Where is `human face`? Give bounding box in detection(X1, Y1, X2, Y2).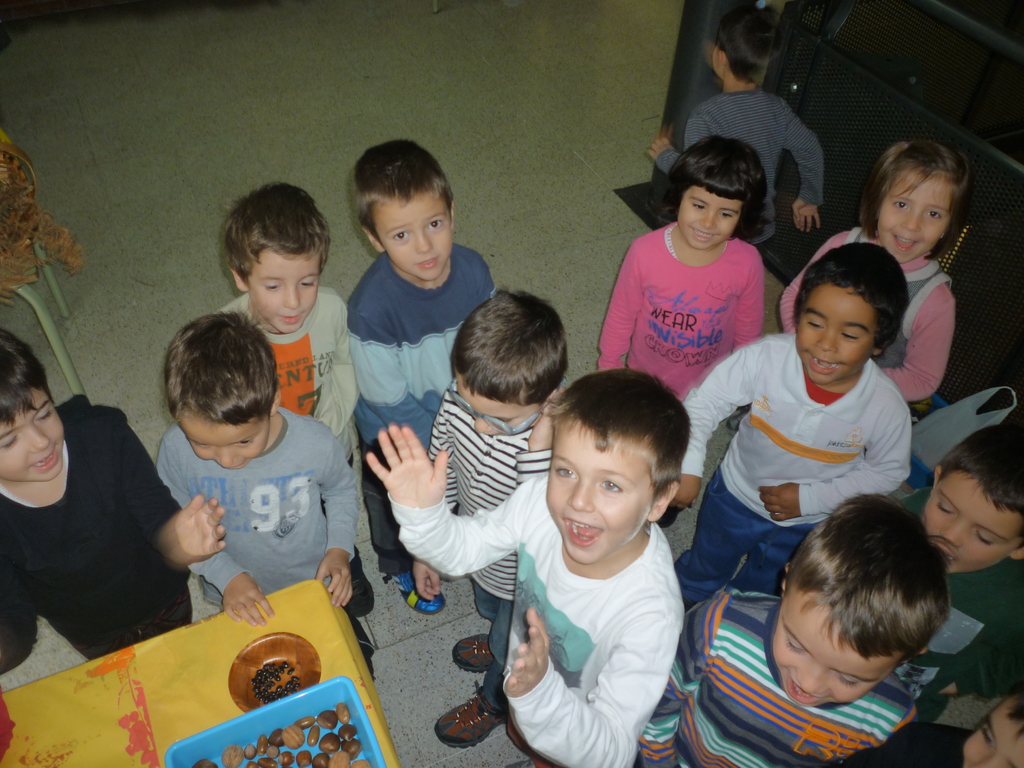
detection(965, 698, 1023, 767).
